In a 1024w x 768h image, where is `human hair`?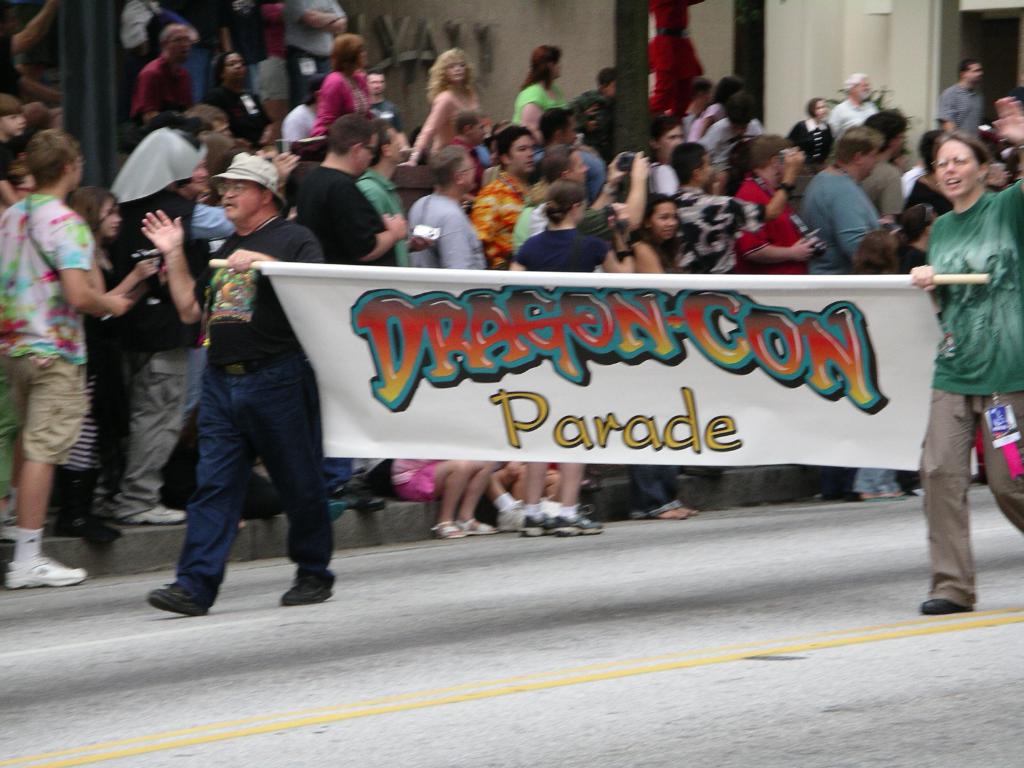
[x1=744, y1=134, x2=795, y2=172].
